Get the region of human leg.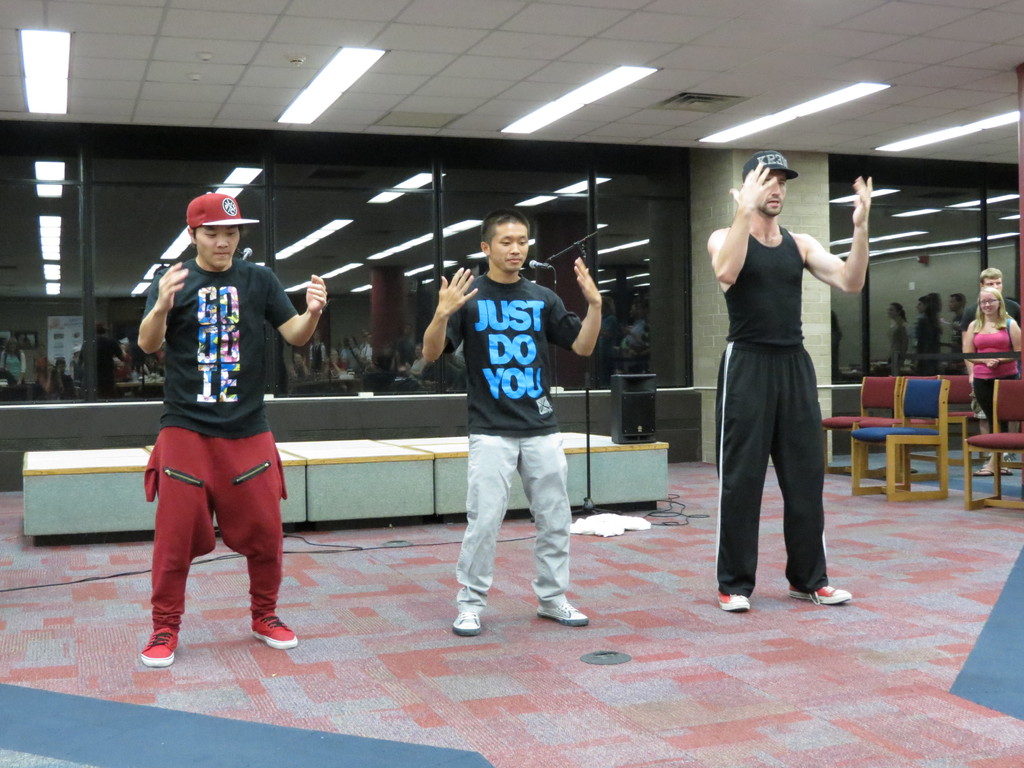
452 432 514 636.
